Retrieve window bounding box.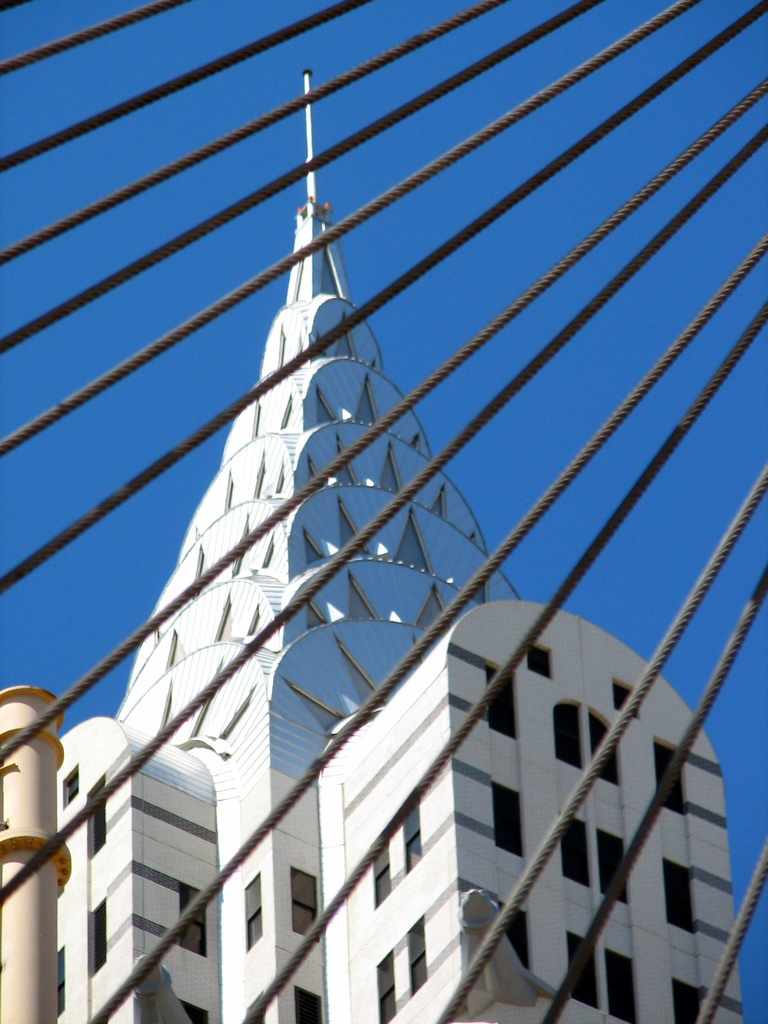
Bounding box: Rect(301, 986, 324, 1022).
